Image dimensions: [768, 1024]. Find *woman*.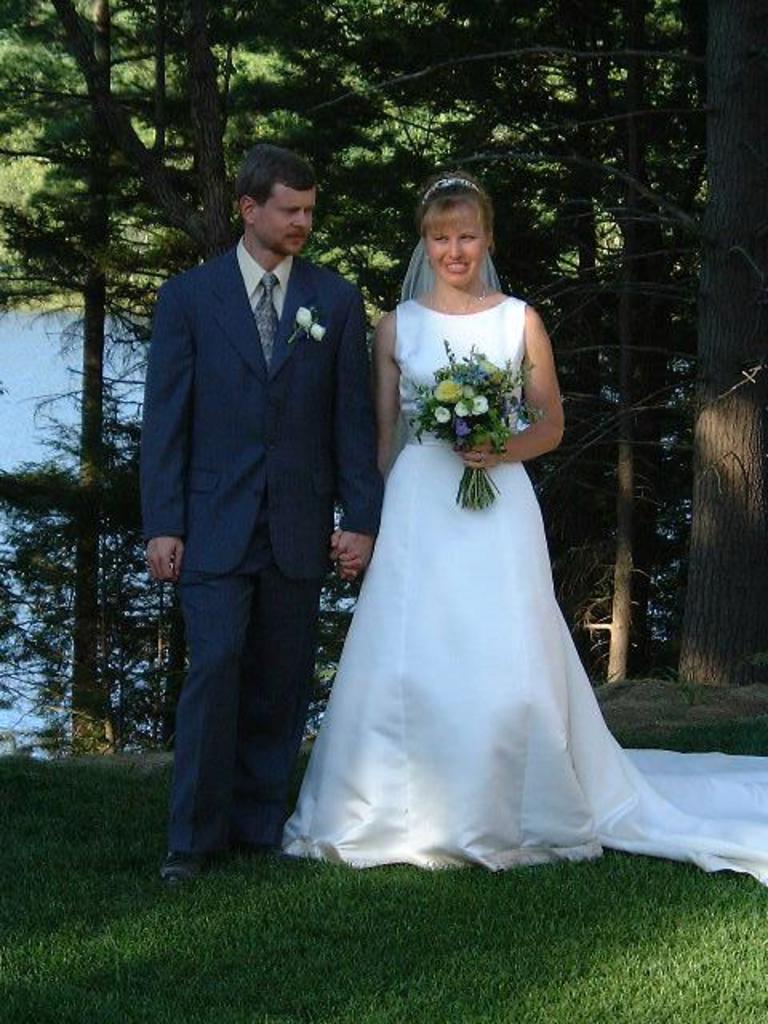
left=301, top=189, right=699, bottom=894.
